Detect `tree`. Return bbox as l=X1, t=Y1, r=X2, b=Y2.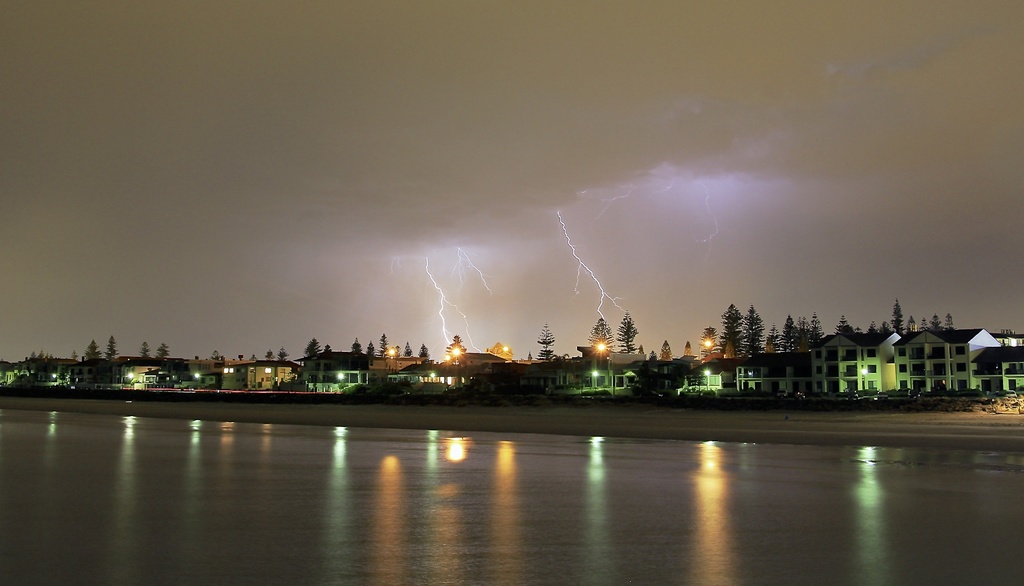
l=378, t=332, r=390, b=357.
